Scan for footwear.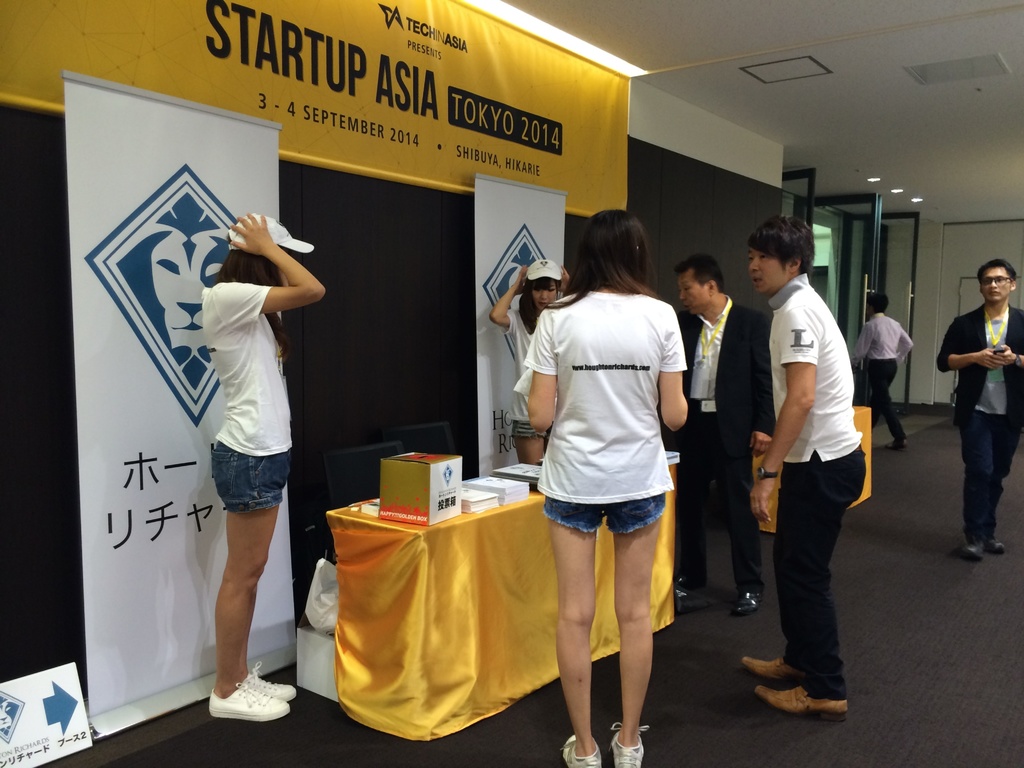
Scan result: <bbox>887, 438, 902, 451</bbox>.
